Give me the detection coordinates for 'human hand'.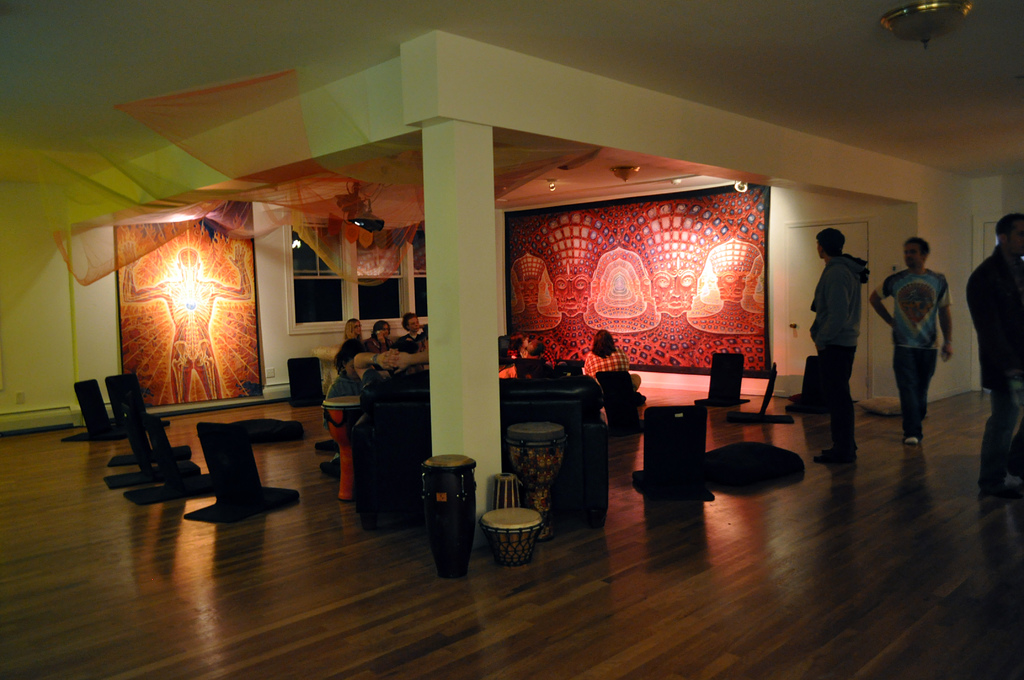
378/348/395/368.
